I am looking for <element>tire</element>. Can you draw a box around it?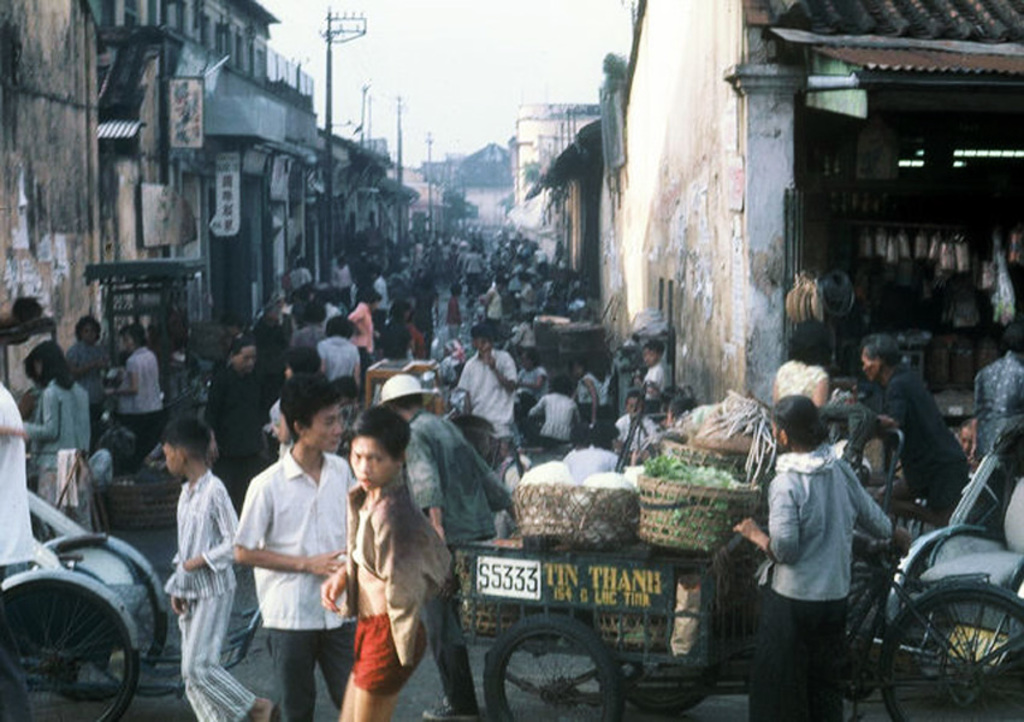
Sure, the bounding box is left=17, top=538, right=172, bottom=698.
